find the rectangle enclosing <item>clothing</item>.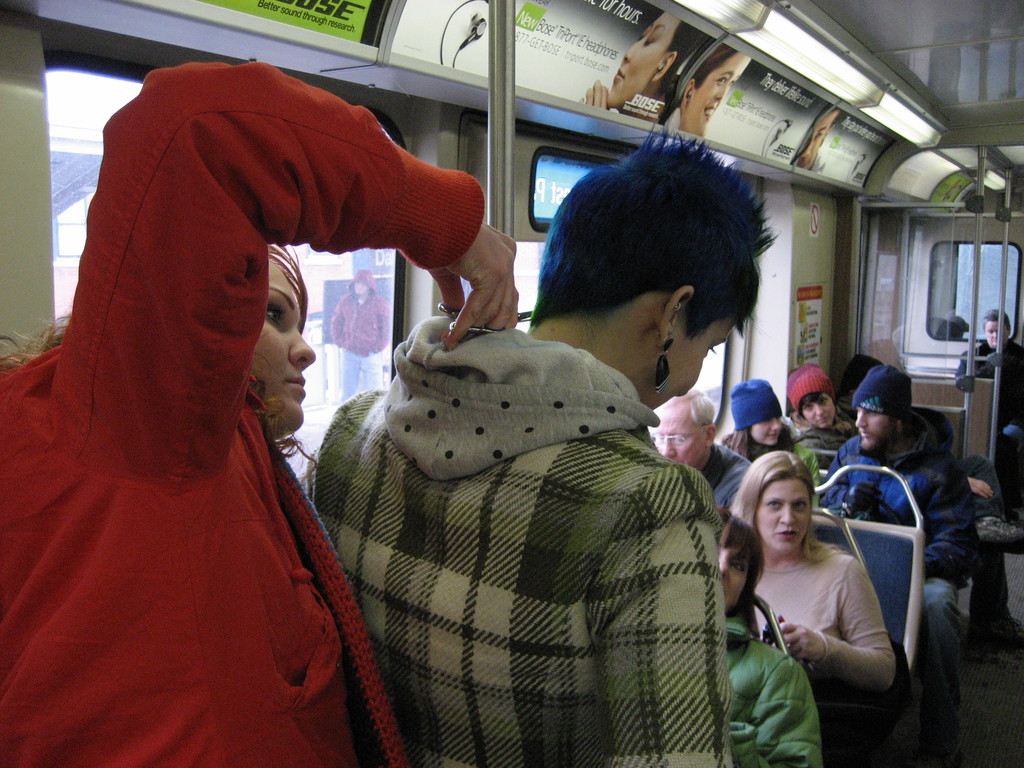
x1=699, y1=442, x2=745, y2=508.
